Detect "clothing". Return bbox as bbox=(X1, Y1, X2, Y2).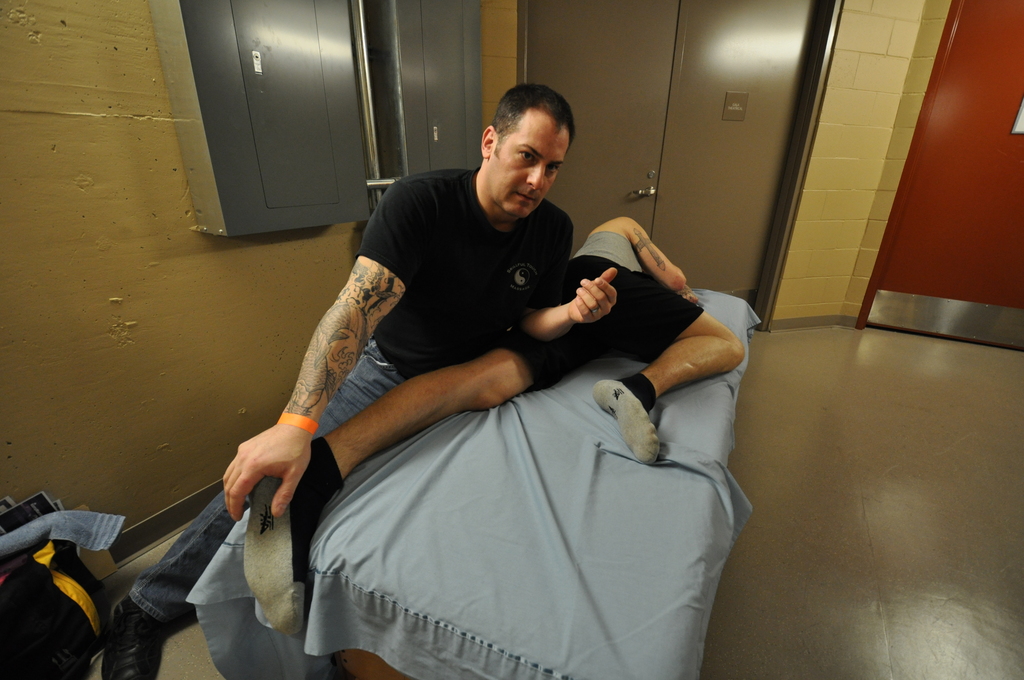
bbox=(109, 26, 597, 679).
